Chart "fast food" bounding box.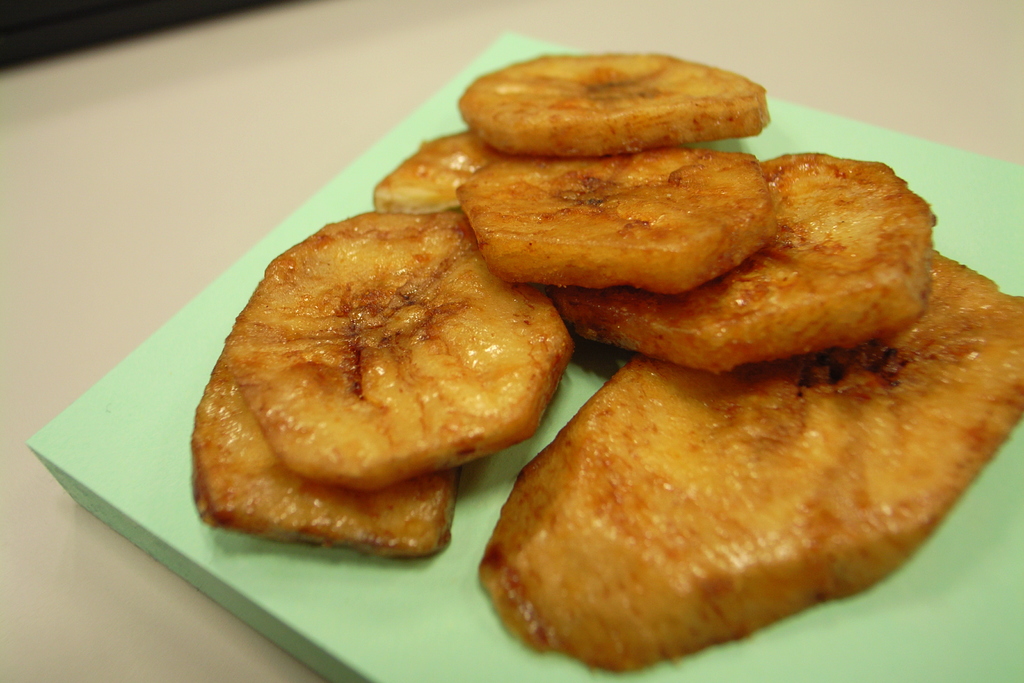
Charted: [441,227,996,667].
